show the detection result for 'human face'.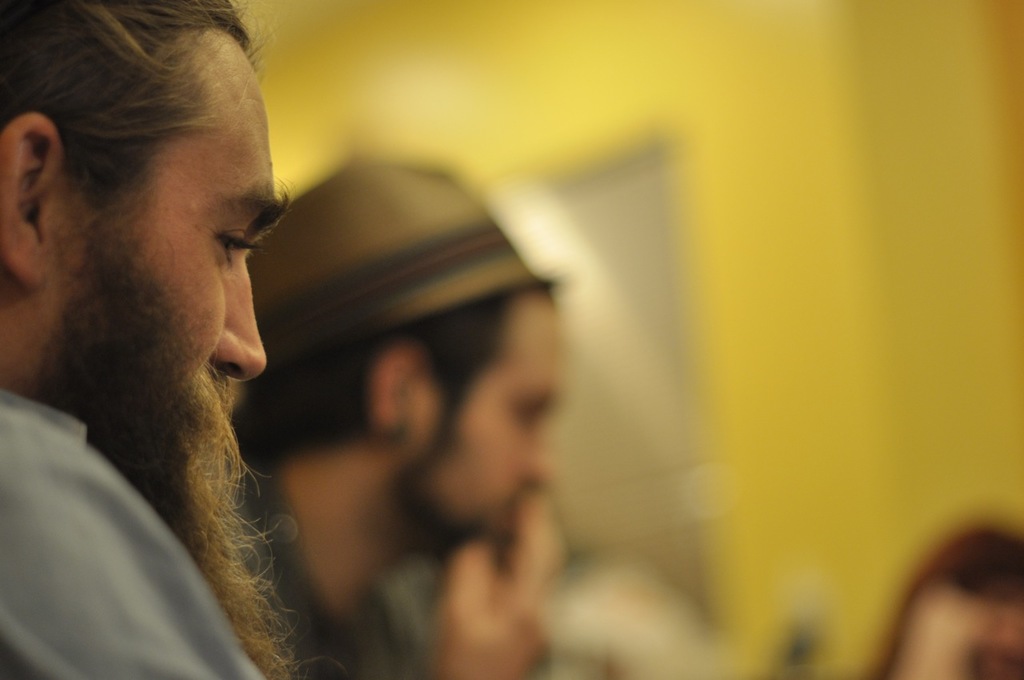
[x1=420, y1=294, x2=567, y2=546].
